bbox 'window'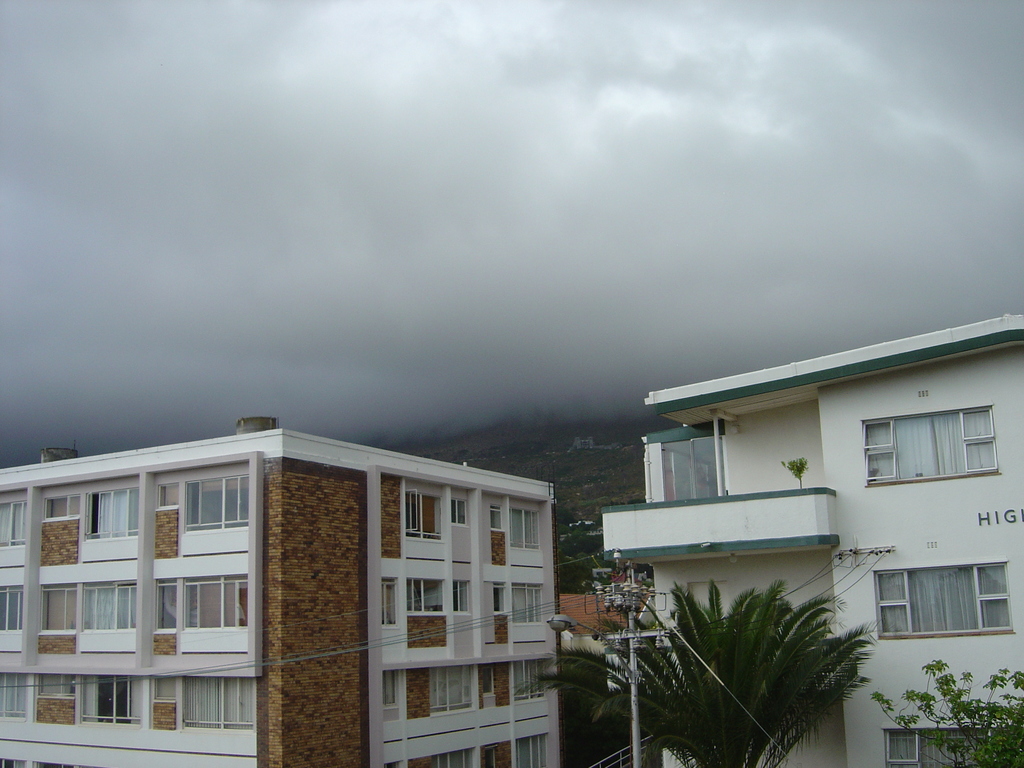
[x1=0, y1=673, x2=27, y2=721]
